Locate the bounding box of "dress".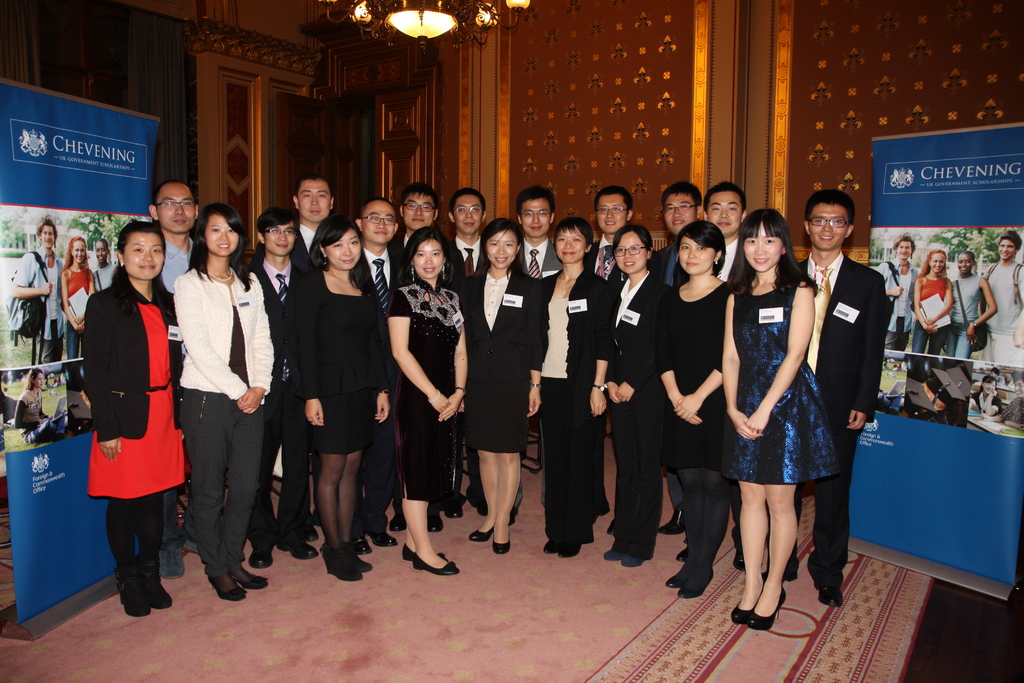
Bounding box: rect(84, 278, 193, 497).
